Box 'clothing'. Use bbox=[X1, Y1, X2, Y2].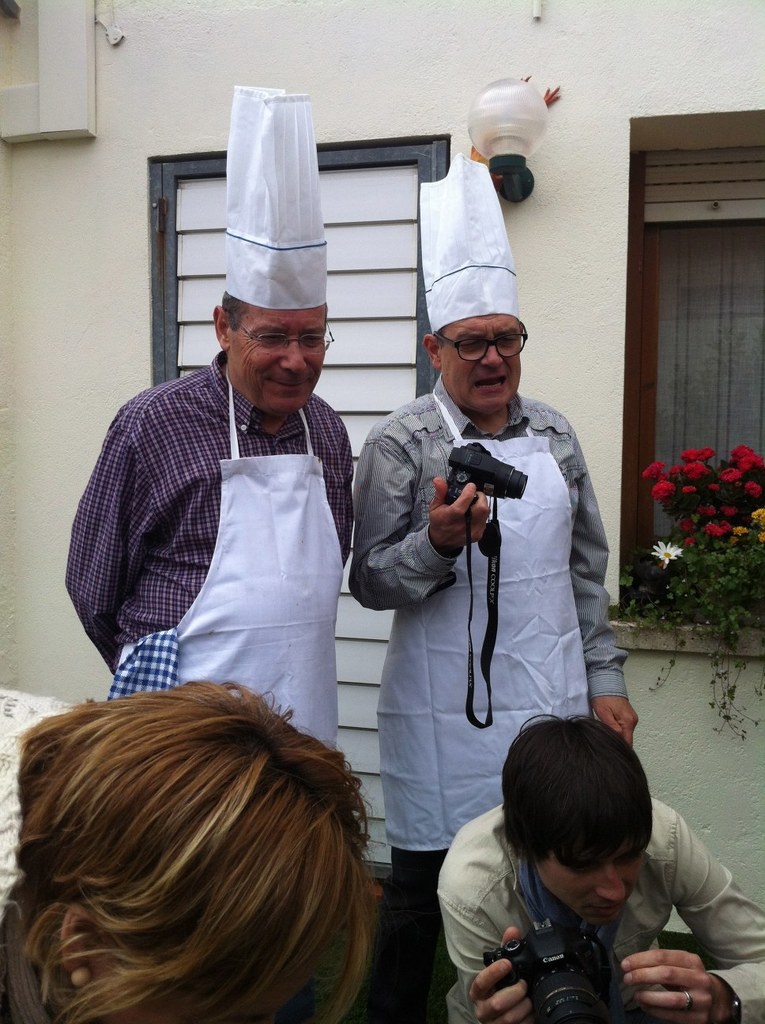
bbox=[440, 795, 764, 1023].
